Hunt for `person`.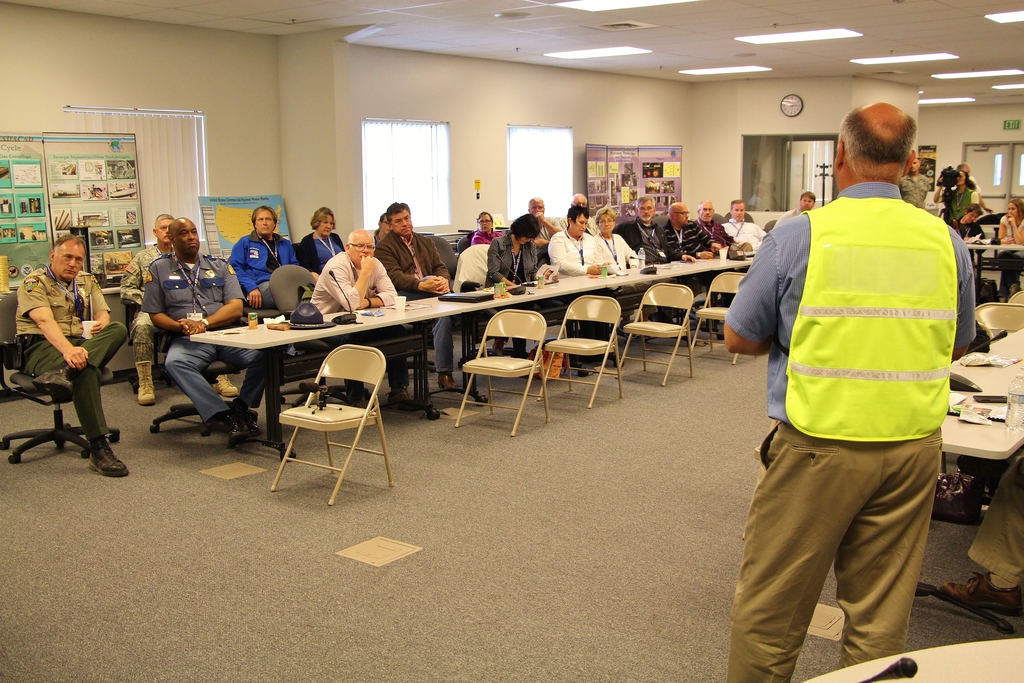
Hunted down at (left=617, top=188, right=664, bottom=268).
